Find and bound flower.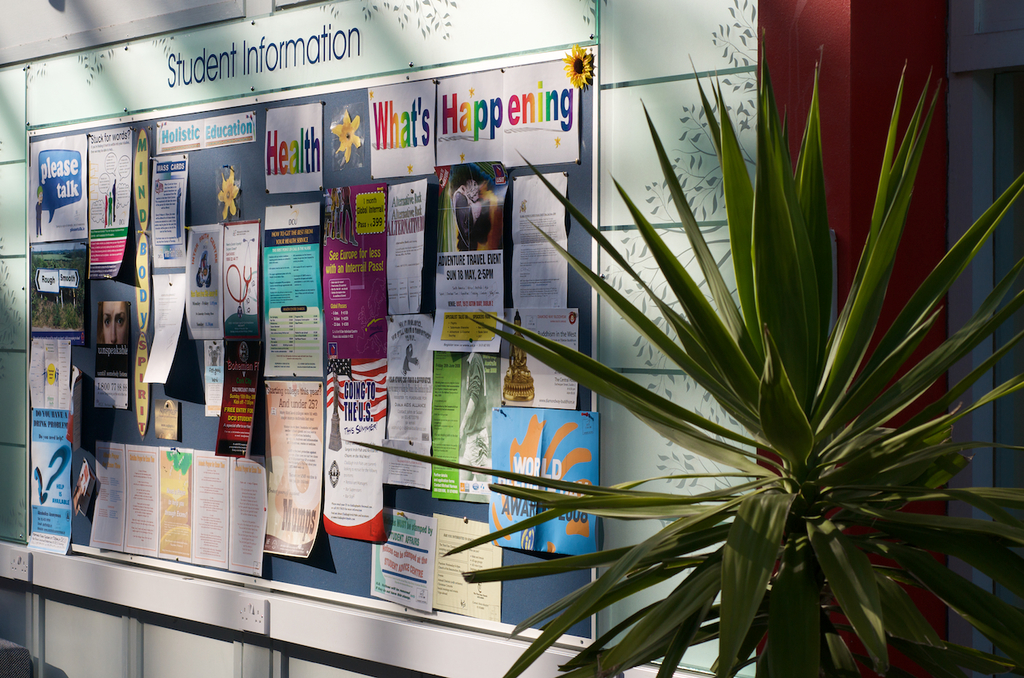
Bound: locate(217, 164, 243, 217).
